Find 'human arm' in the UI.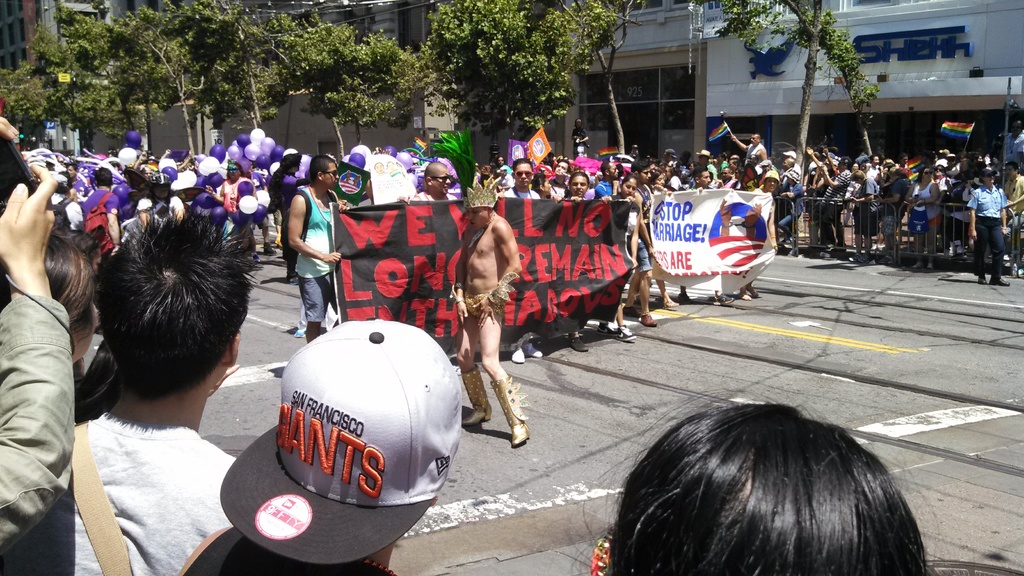
UI element at 968, 191, 980, 242.
